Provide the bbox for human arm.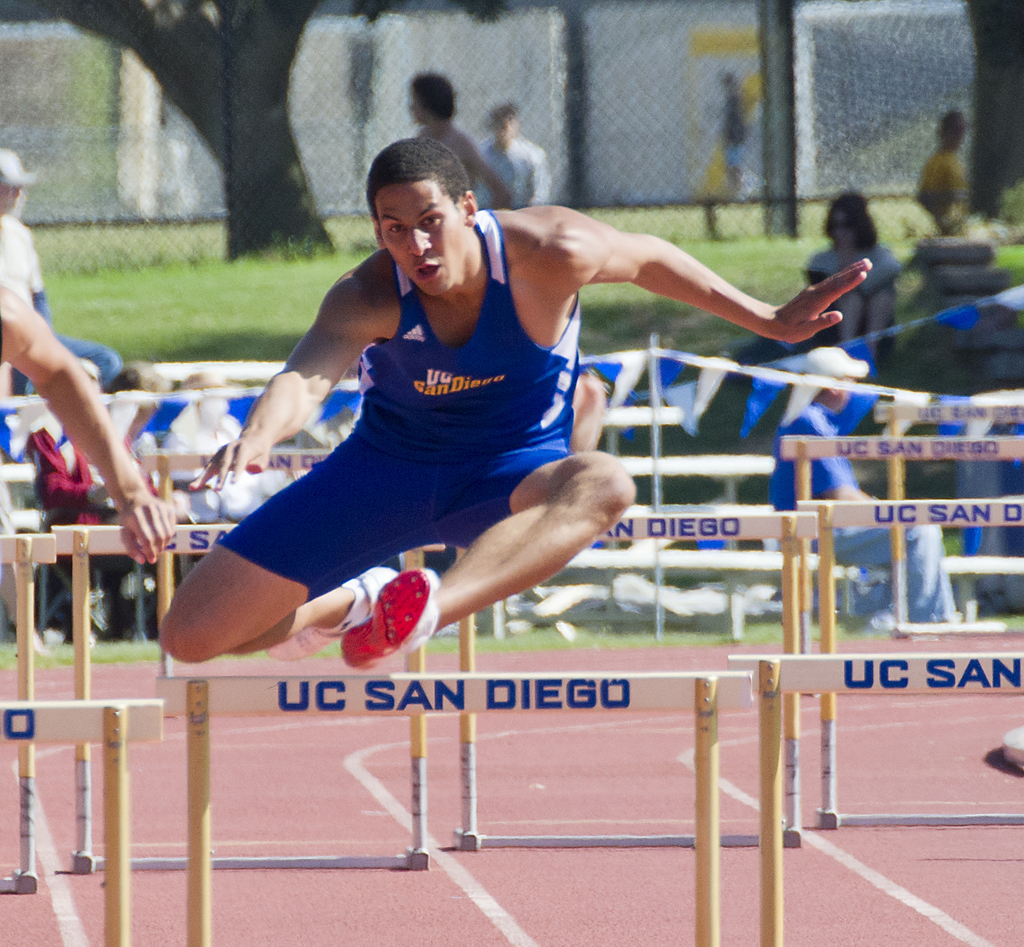
x1=29 y1=237 x2=49 y2=321.
